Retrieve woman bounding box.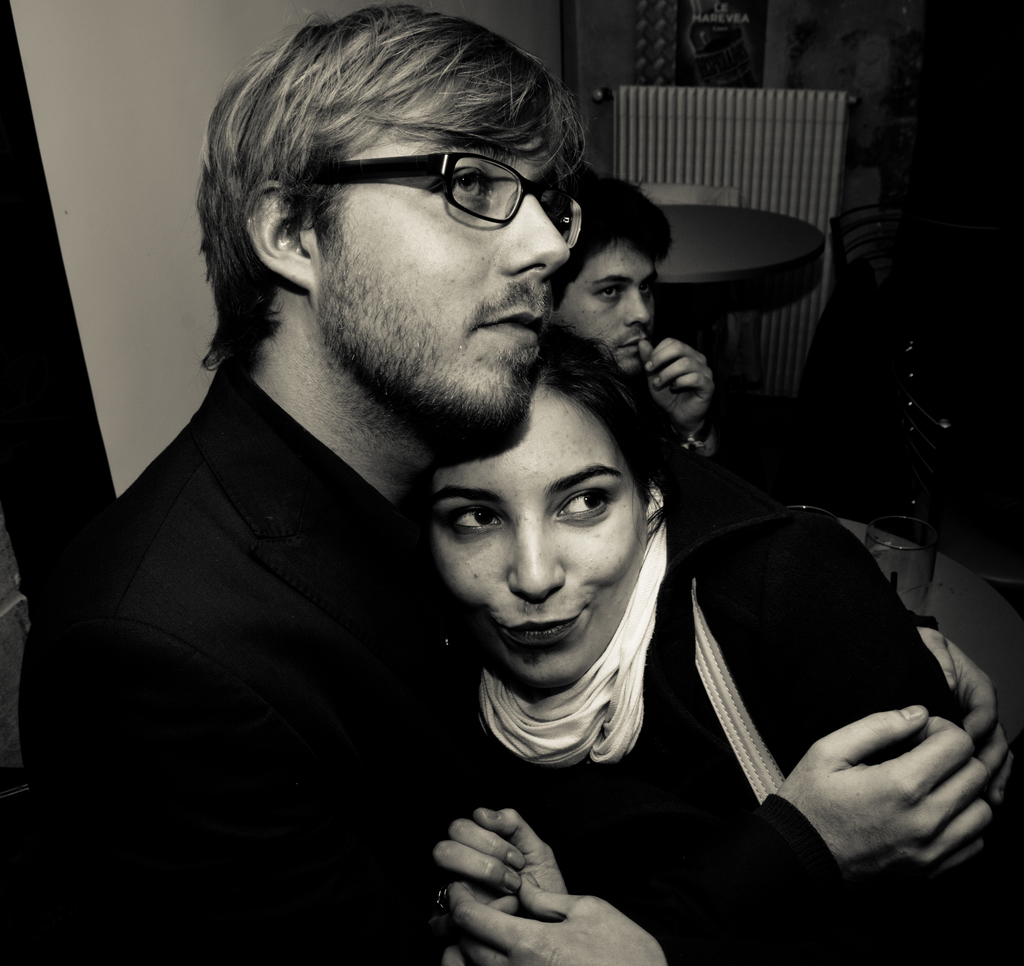
Bounding box: <region>397, 319, 995, 958</region>.
